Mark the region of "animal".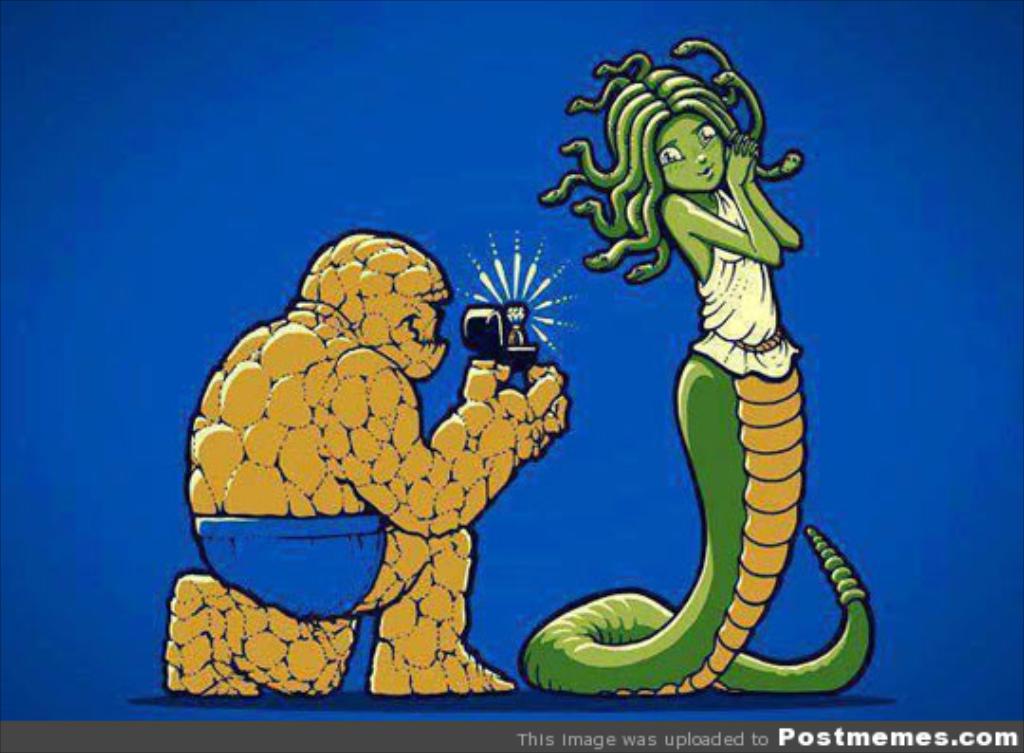
Region: {"left": 529, "top": 23, "right": 884, "bottom": 702}.
